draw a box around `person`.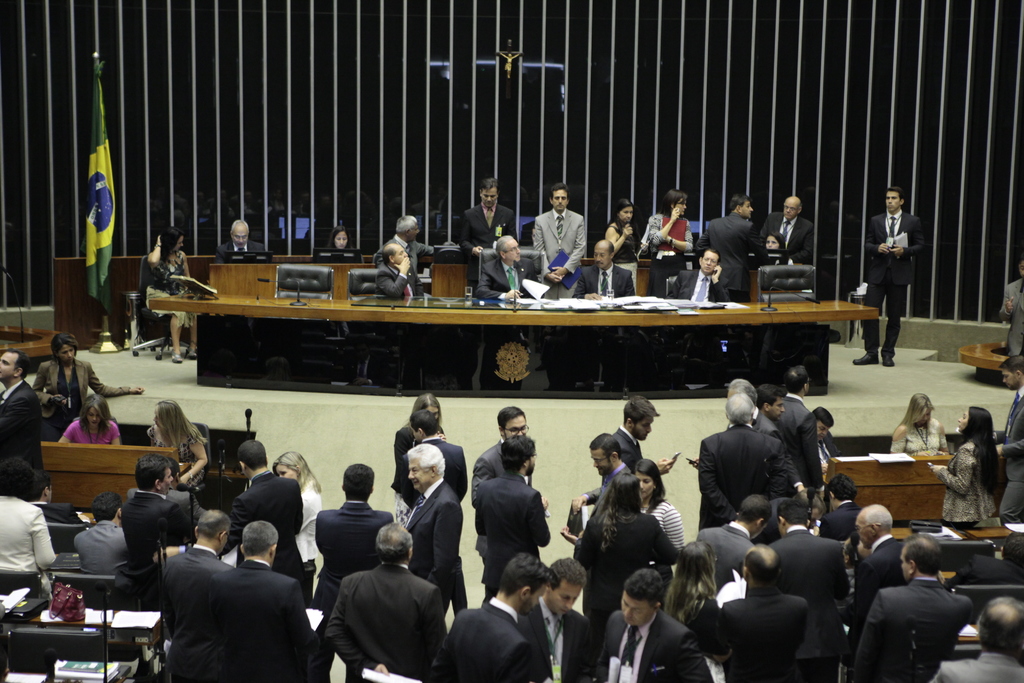
bbox=(456, 181, 518, 295).
